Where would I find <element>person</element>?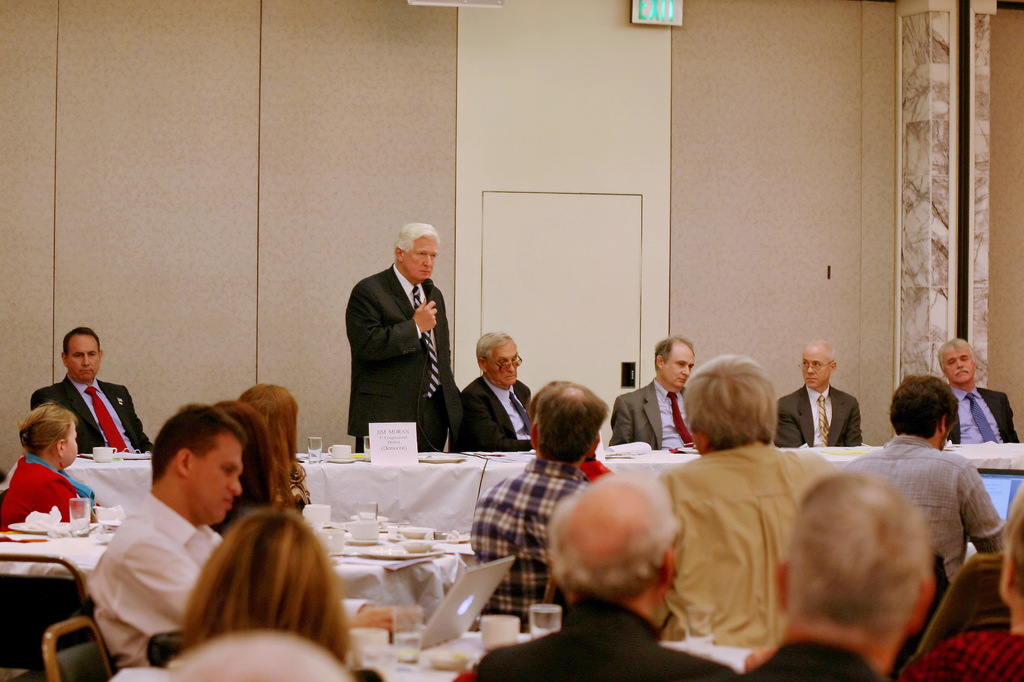
At [162,503,364,681].
